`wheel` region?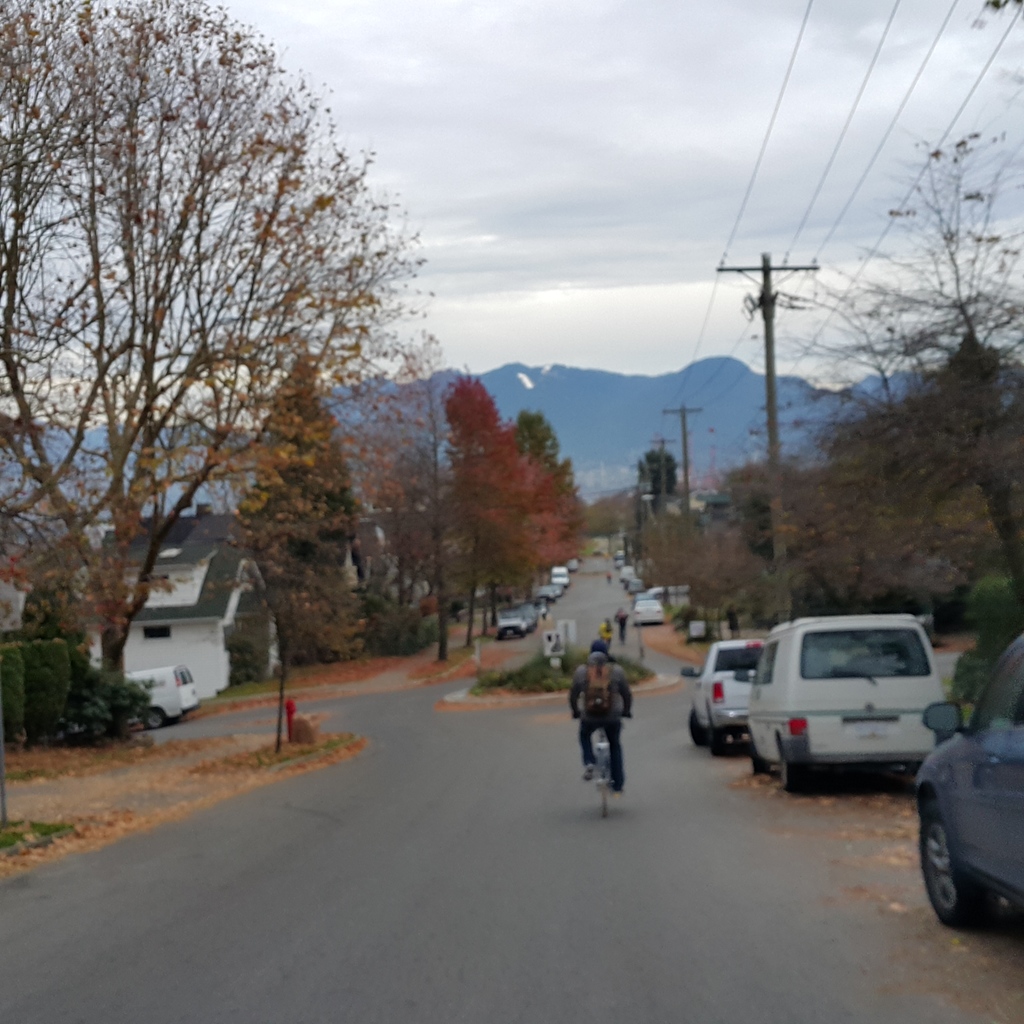
(708, 734, 730, 756)
